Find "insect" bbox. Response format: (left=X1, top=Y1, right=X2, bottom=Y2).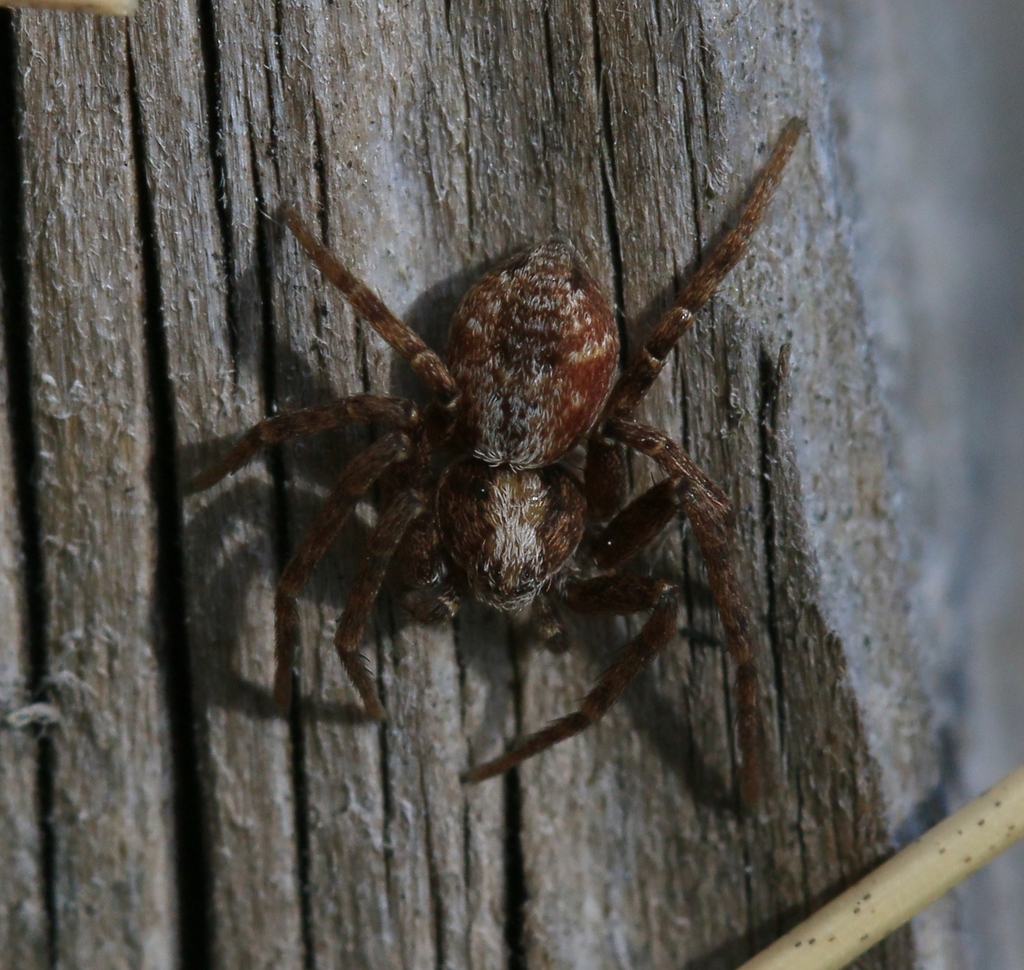
(left=184, top=122, right=808, bottom=804).
